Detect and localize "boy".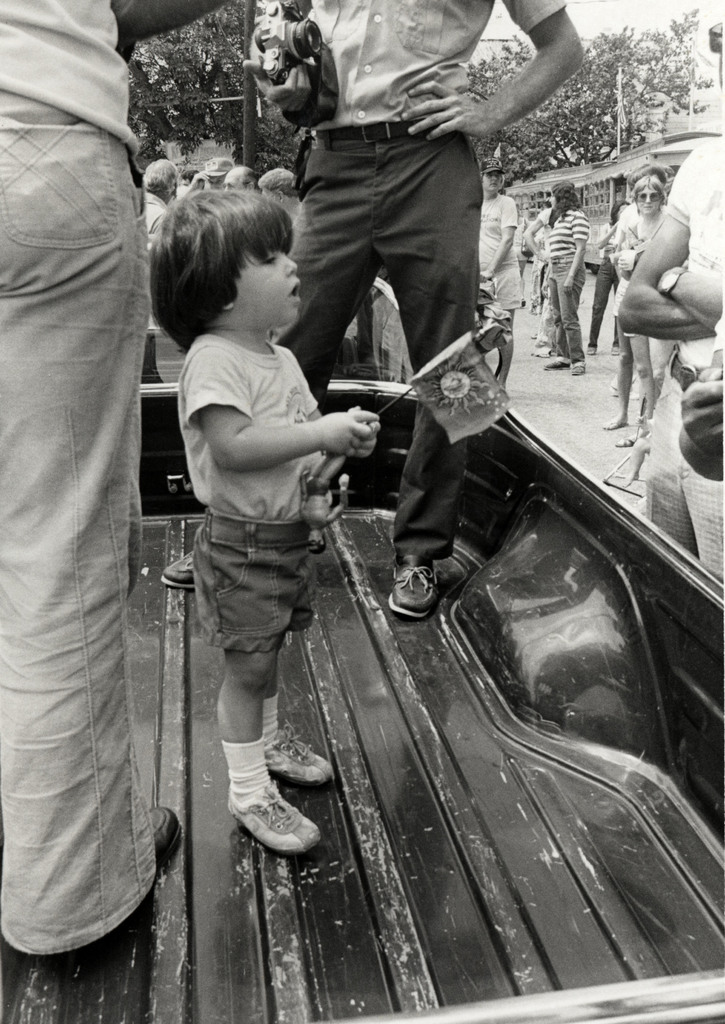
Localized at 135/189/390/850.
